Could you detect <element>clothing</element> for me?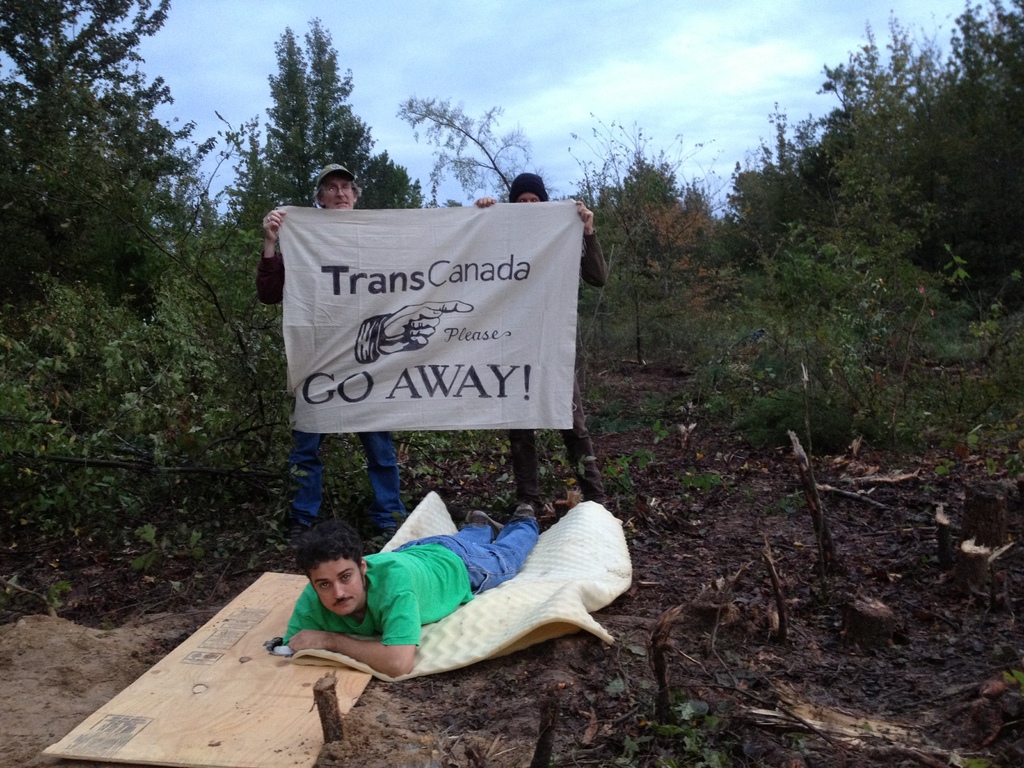
Detection result: (x1=286, y1=520, x2=540, y2=642).
